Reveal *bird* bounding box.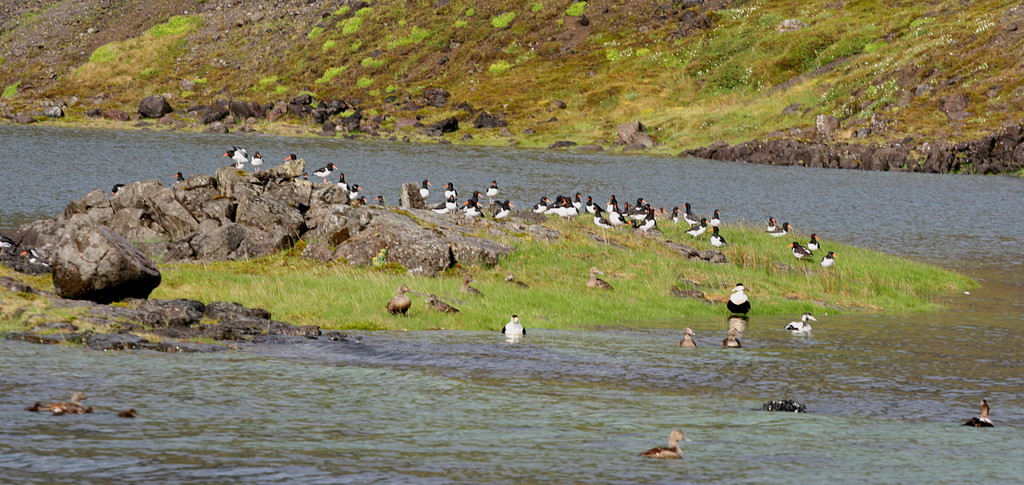
Revealed: left=963, top=397, right=995, bottom=428.
